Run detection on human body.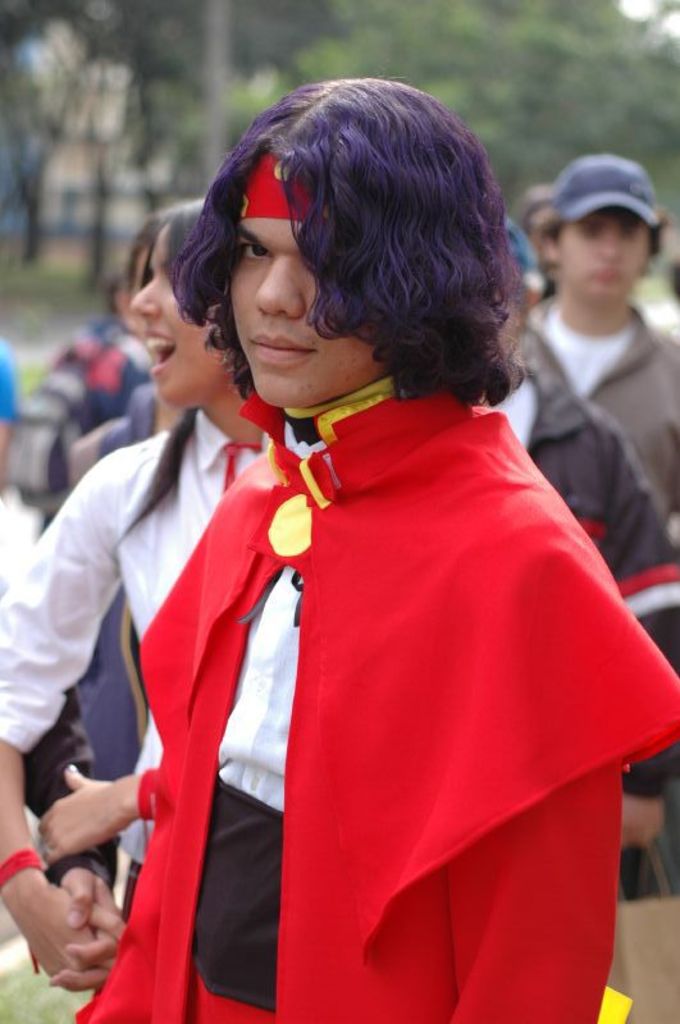
Result: BBox(12, 262, 152, 539).
